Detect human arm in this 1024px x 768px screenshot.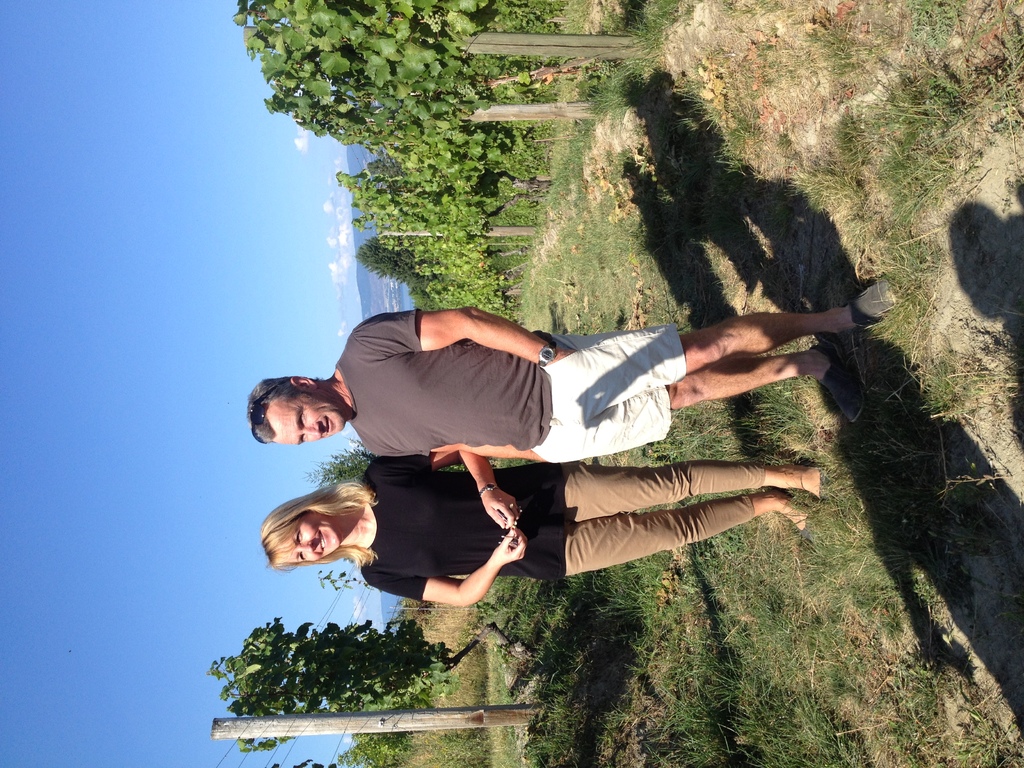
Detection: box(358, 444, 540, 458).
